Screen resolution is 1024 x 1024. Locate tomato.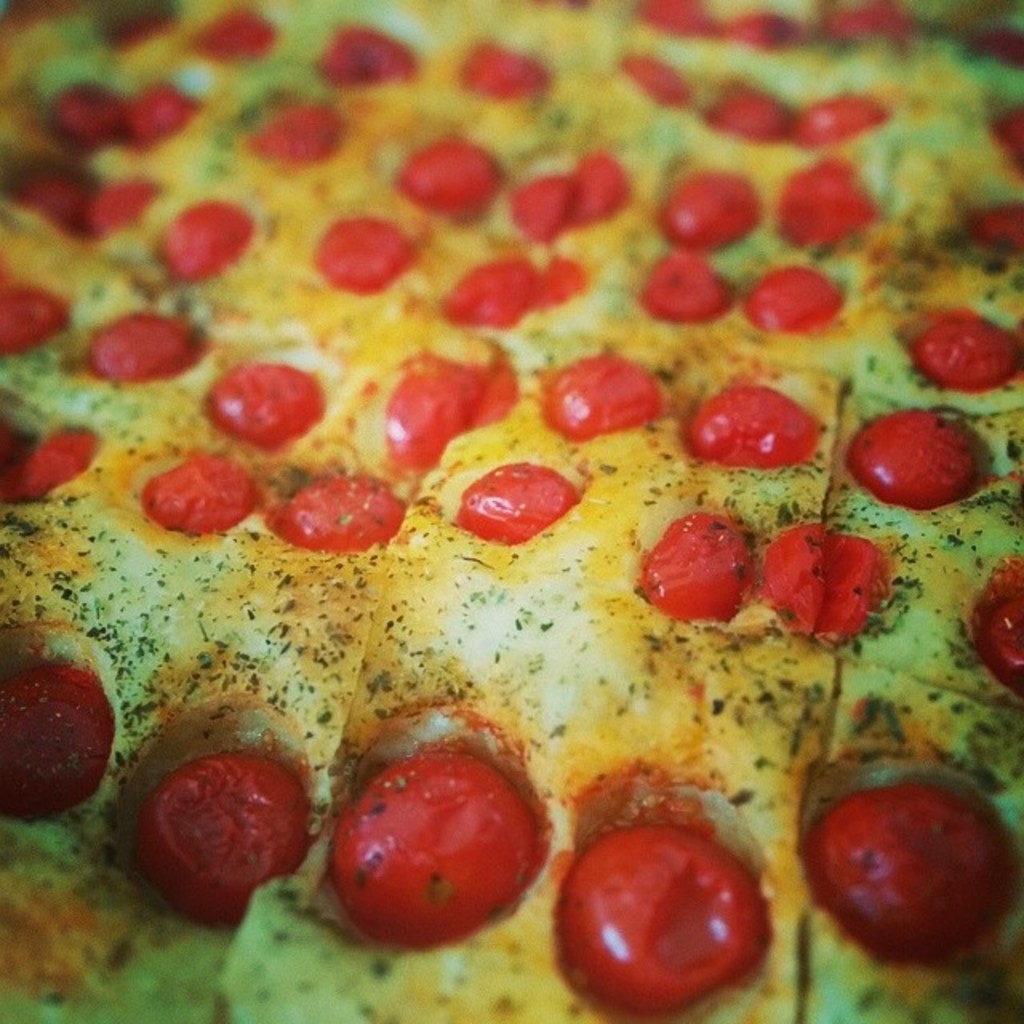
208, 363, 318, 458.
